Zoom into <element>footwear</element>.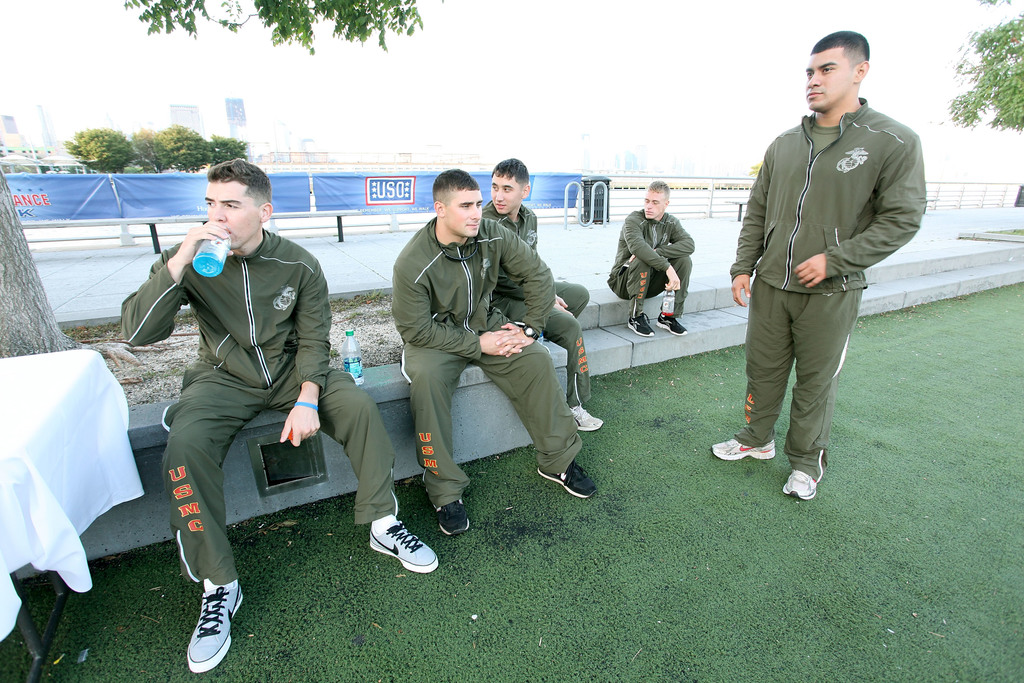
Zoom target: box=[431, 496, 478, 536].
